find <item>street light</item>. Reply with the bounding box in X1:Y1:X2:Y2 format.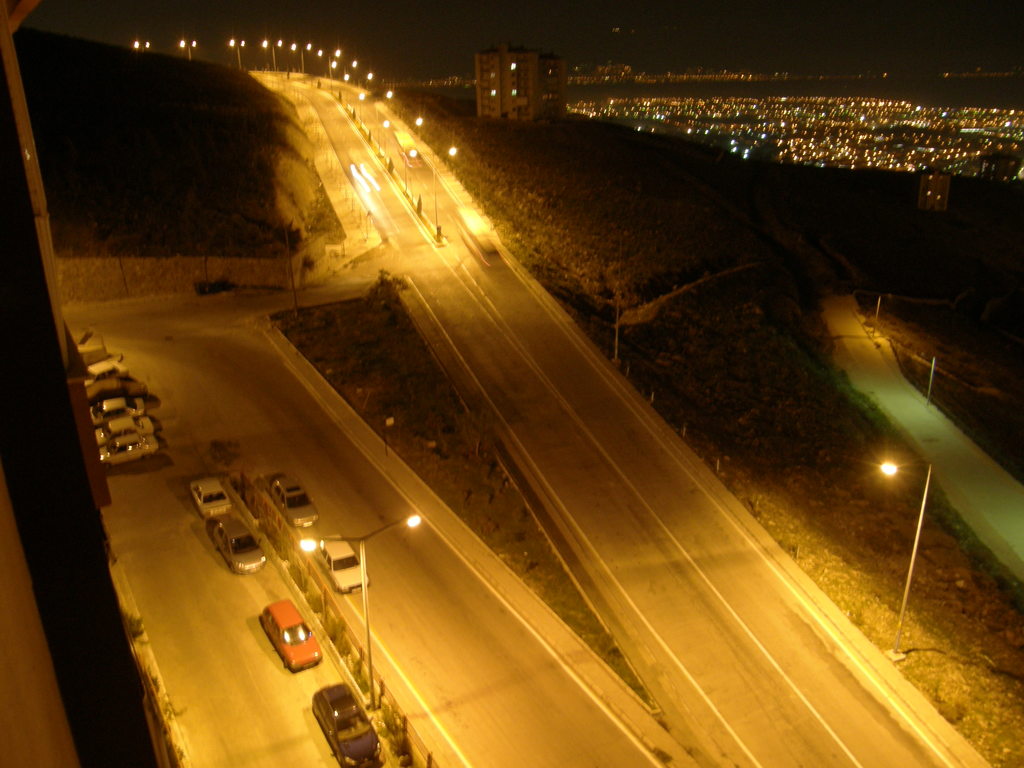
316:48:340:74.
